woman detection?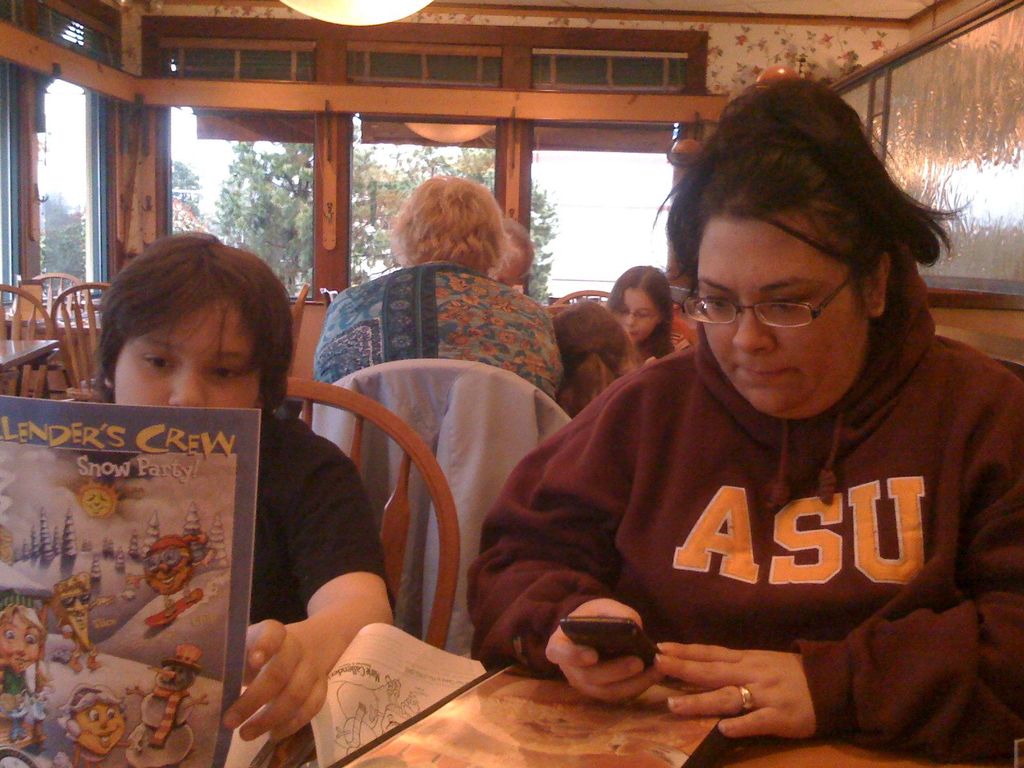
[x1=312, y1=179, x2=566, y2=396]
